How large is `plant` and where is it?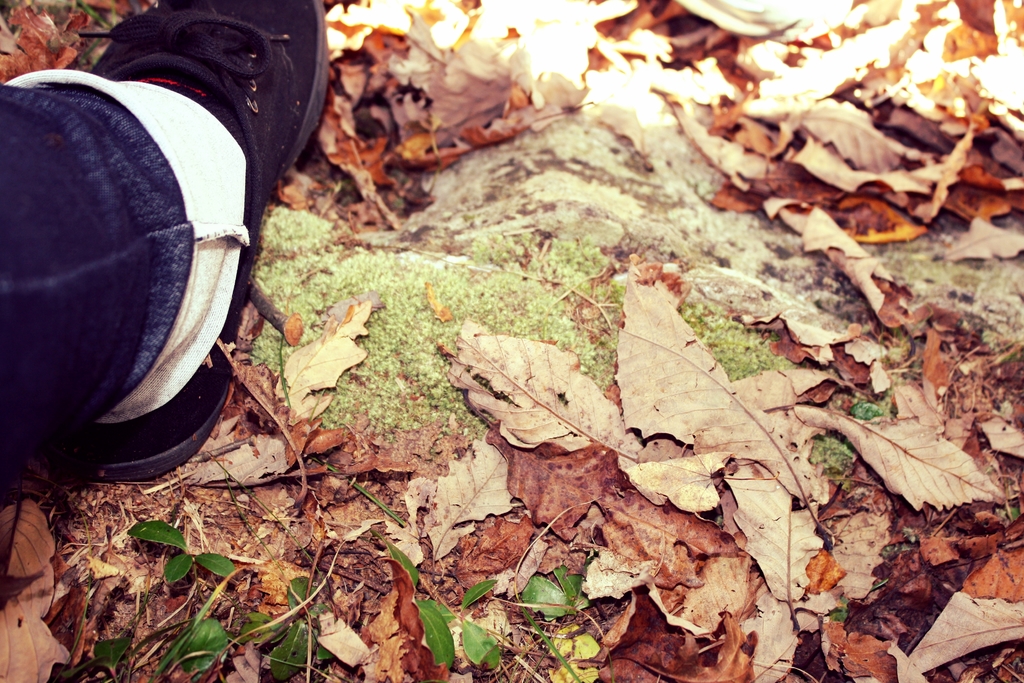
Bounding box: bbox=(850, 399, 883, 420).
